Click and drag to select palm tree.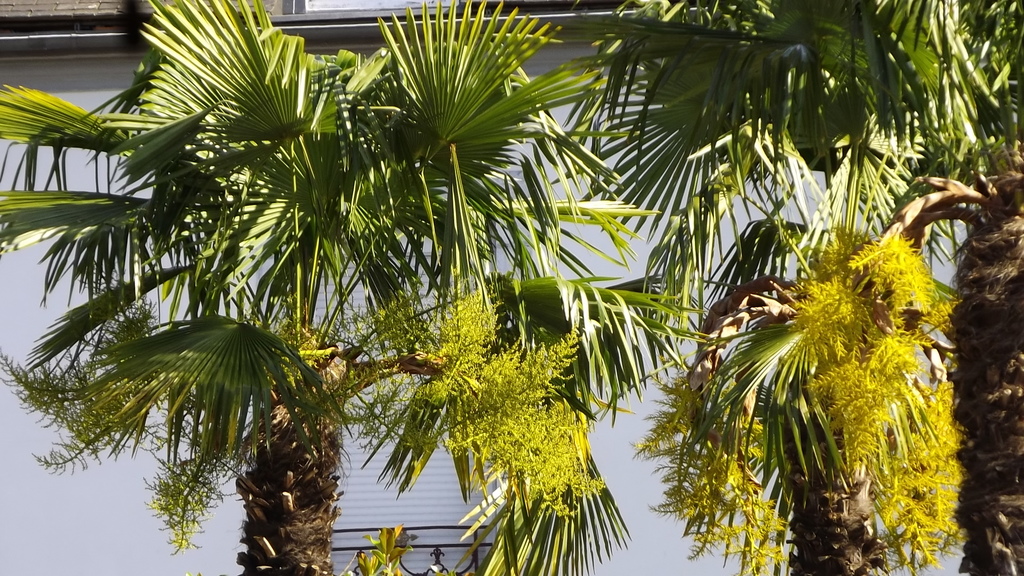
Selection: (630,207,972,571).
